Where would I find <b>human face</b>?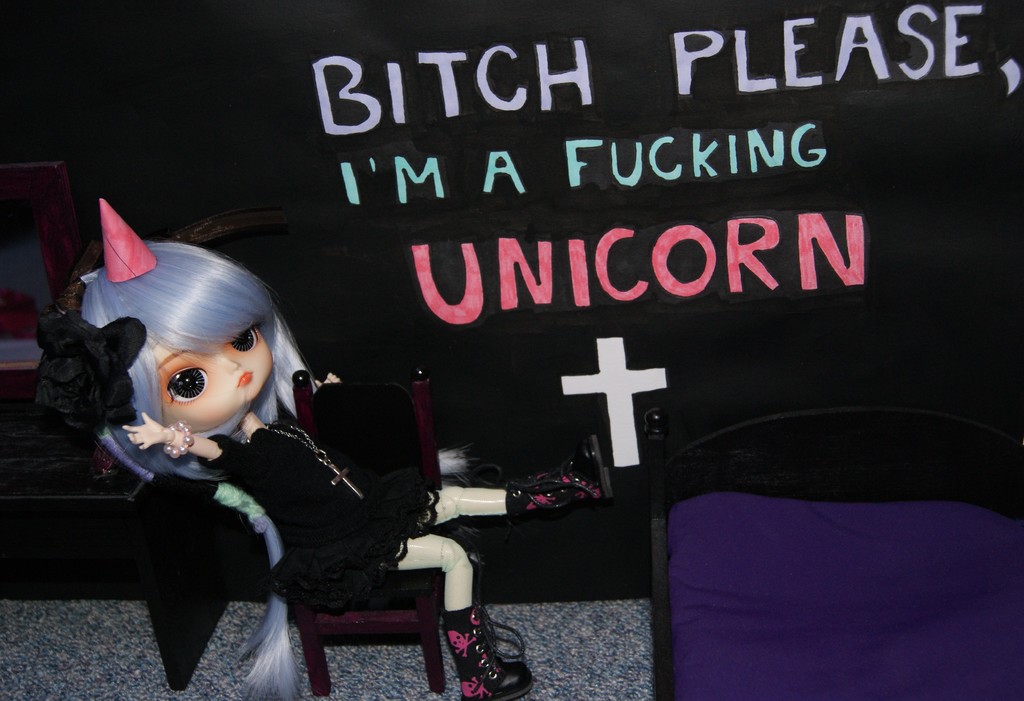
At <region>143, 323, 277, 433</region>.
